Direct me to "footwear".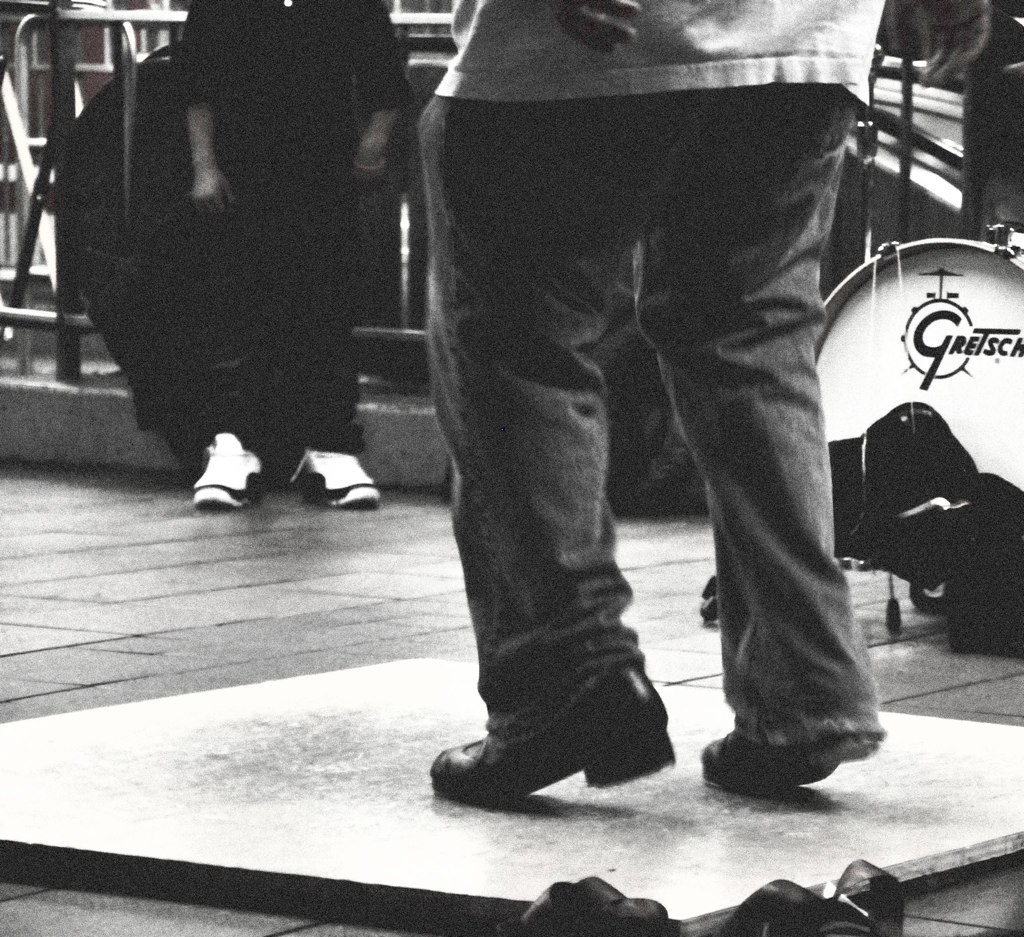
Direction: detection(191, 427, 266, 509).
